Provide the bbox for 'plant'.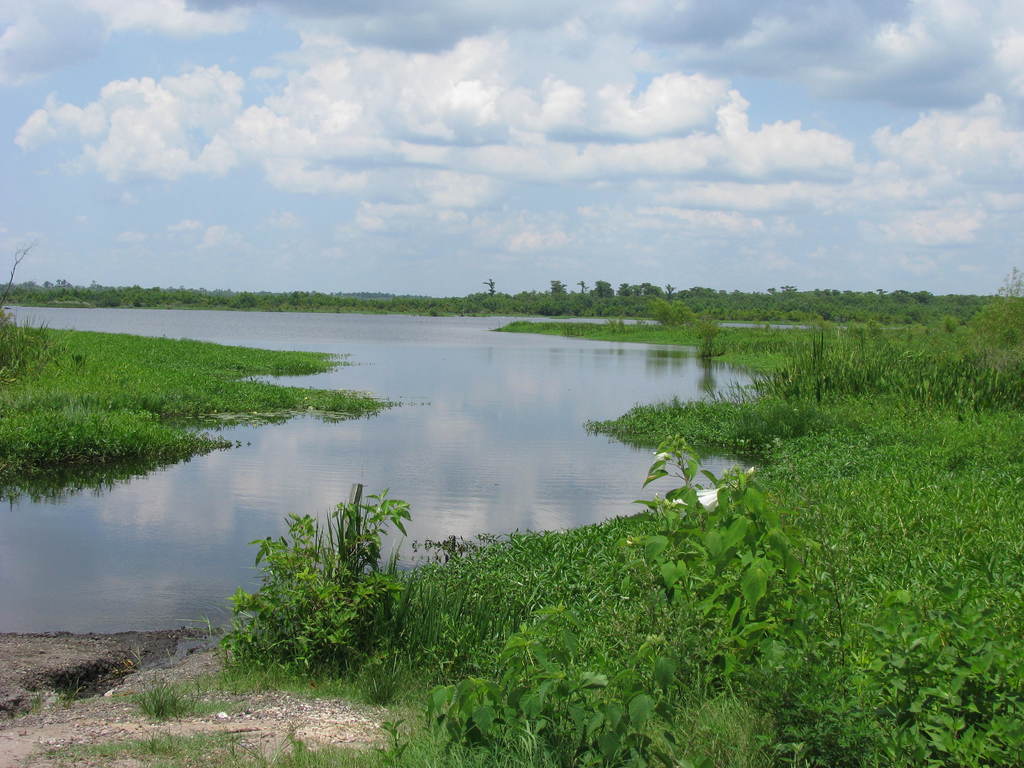
locate(252, 730, 394, 766).
